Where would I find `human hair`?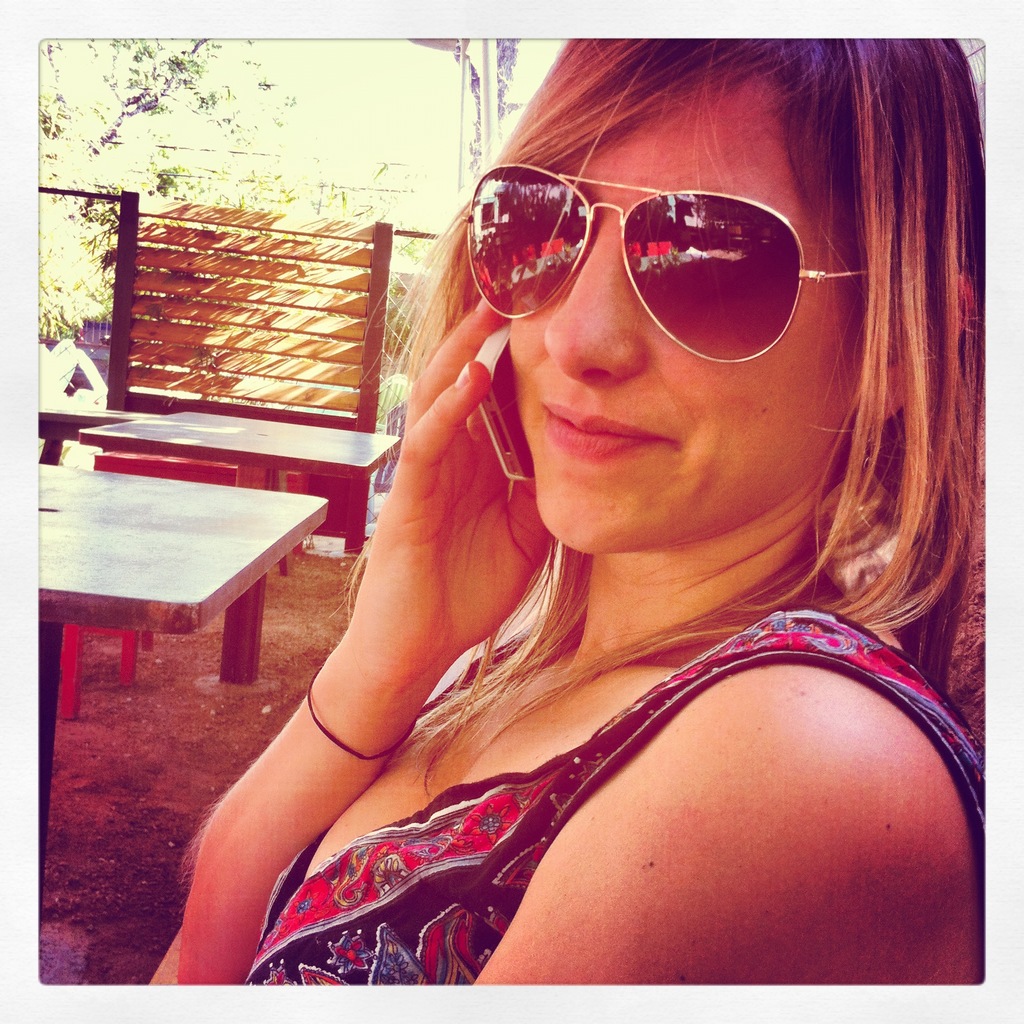
At <bbox>324, 37, 986, 803</bbox>.
